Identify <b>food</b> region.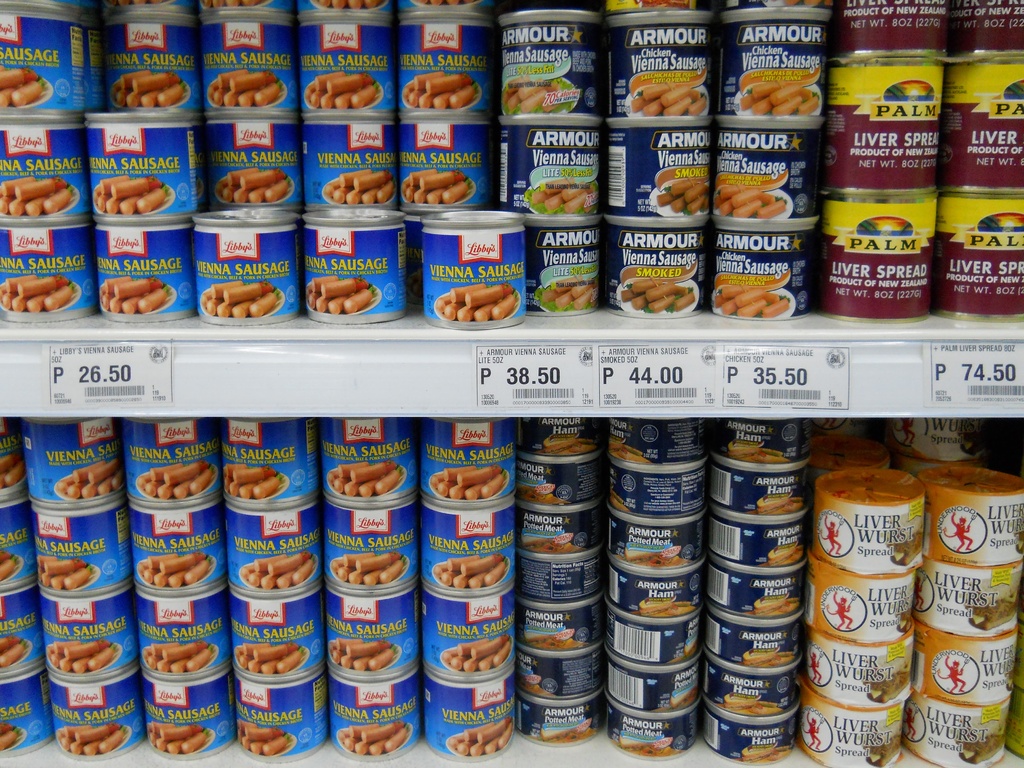
Region: <box>57,458,124,500</box>.
